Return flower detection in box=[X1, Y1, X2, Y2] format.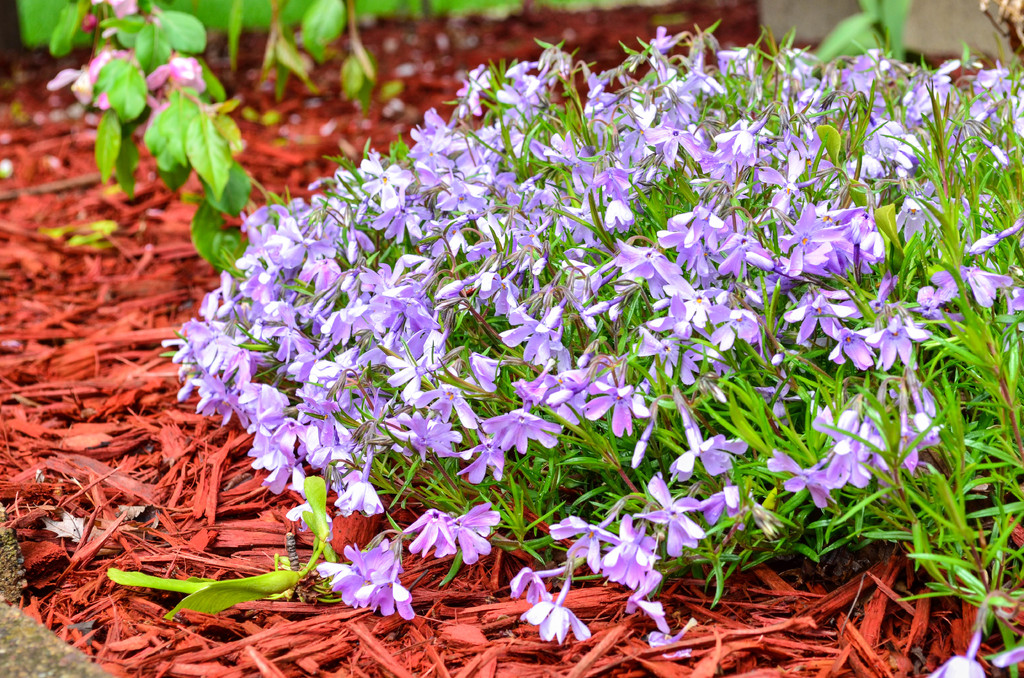
box=[931, 629, 986, 677].
